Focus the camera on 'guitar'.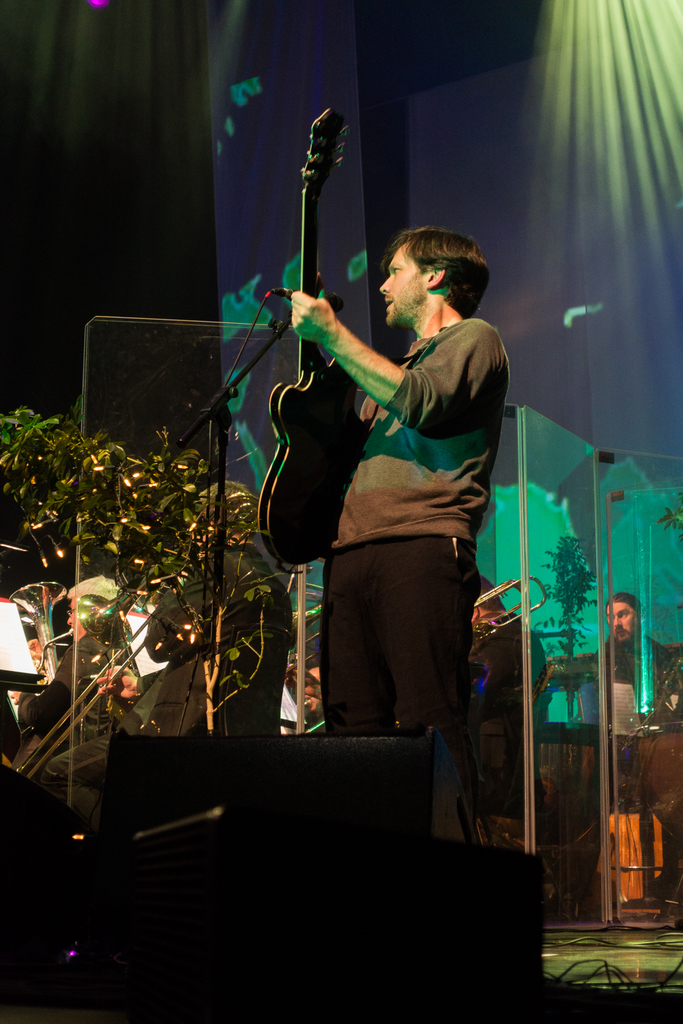
Focus region: <region>254, 100, 356, 561</region>.
